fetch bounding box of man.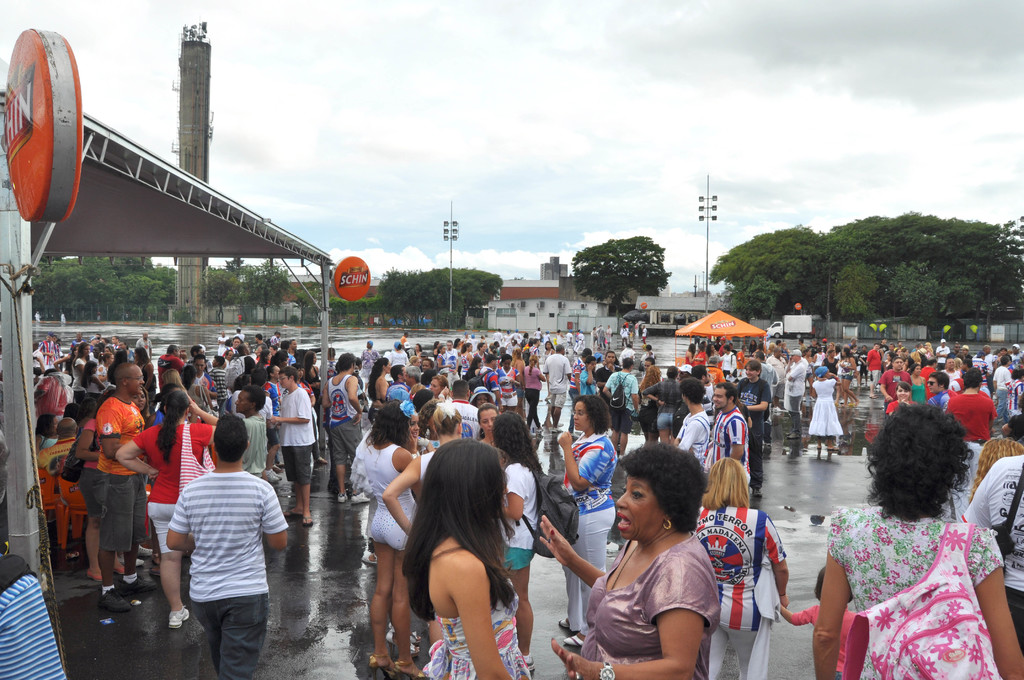
Bbox: (940,366,997,445).
